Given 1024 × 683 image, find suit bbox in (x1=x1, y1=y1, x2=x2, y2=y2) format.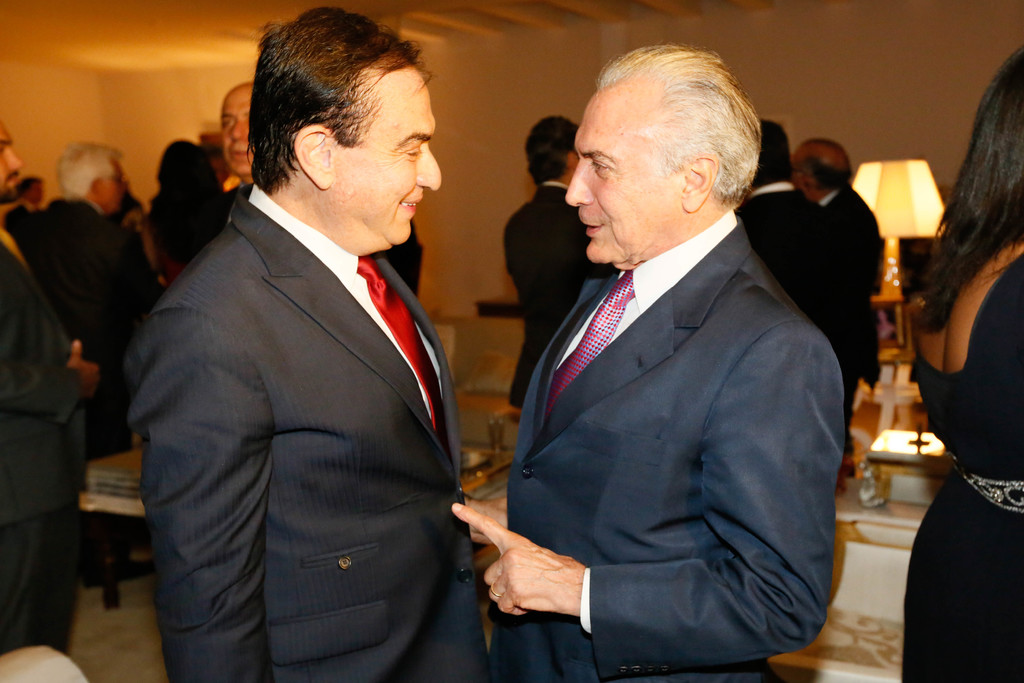
(x1=120, y1=38, x2=522, y2=682).
